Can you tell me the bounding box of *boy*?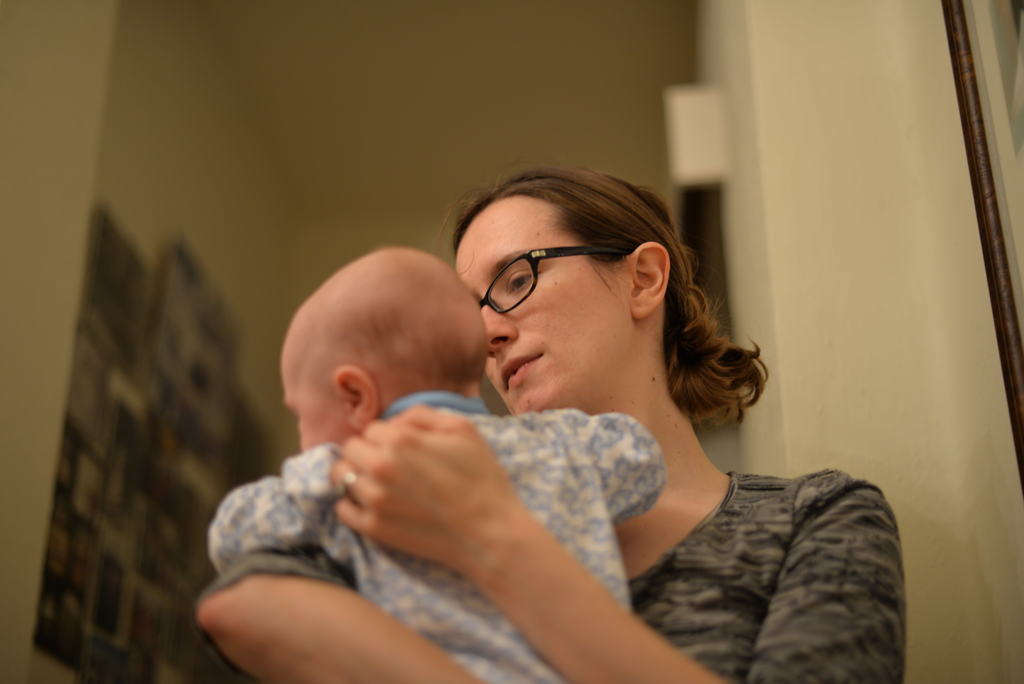
202:245:666:683.
